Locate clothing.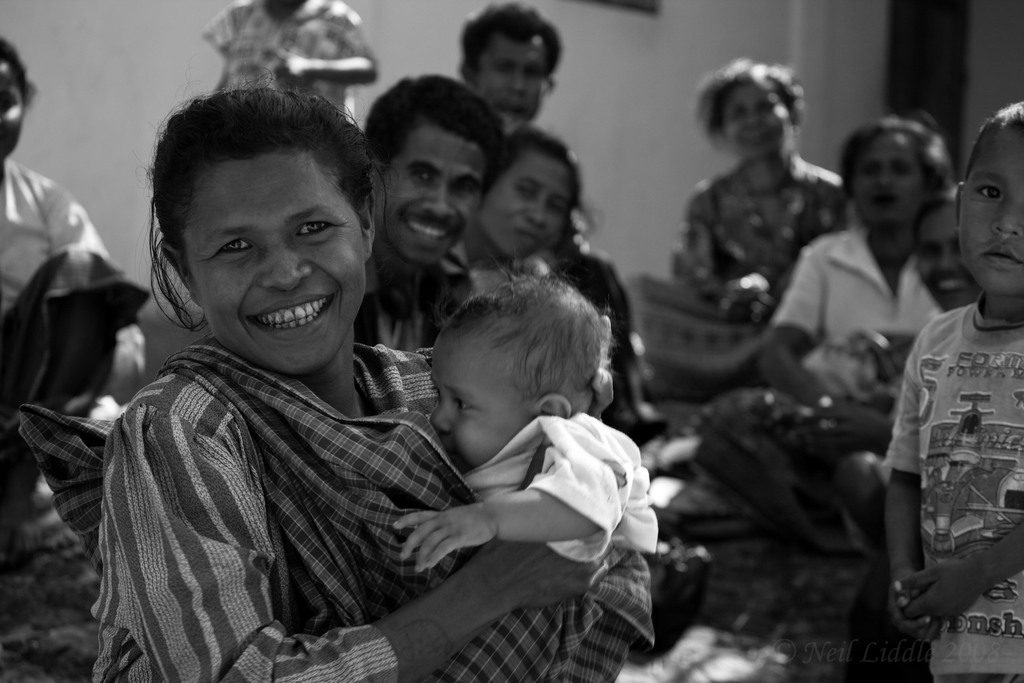
Bounding box: <region>663, 145, 855, 325</region>.
